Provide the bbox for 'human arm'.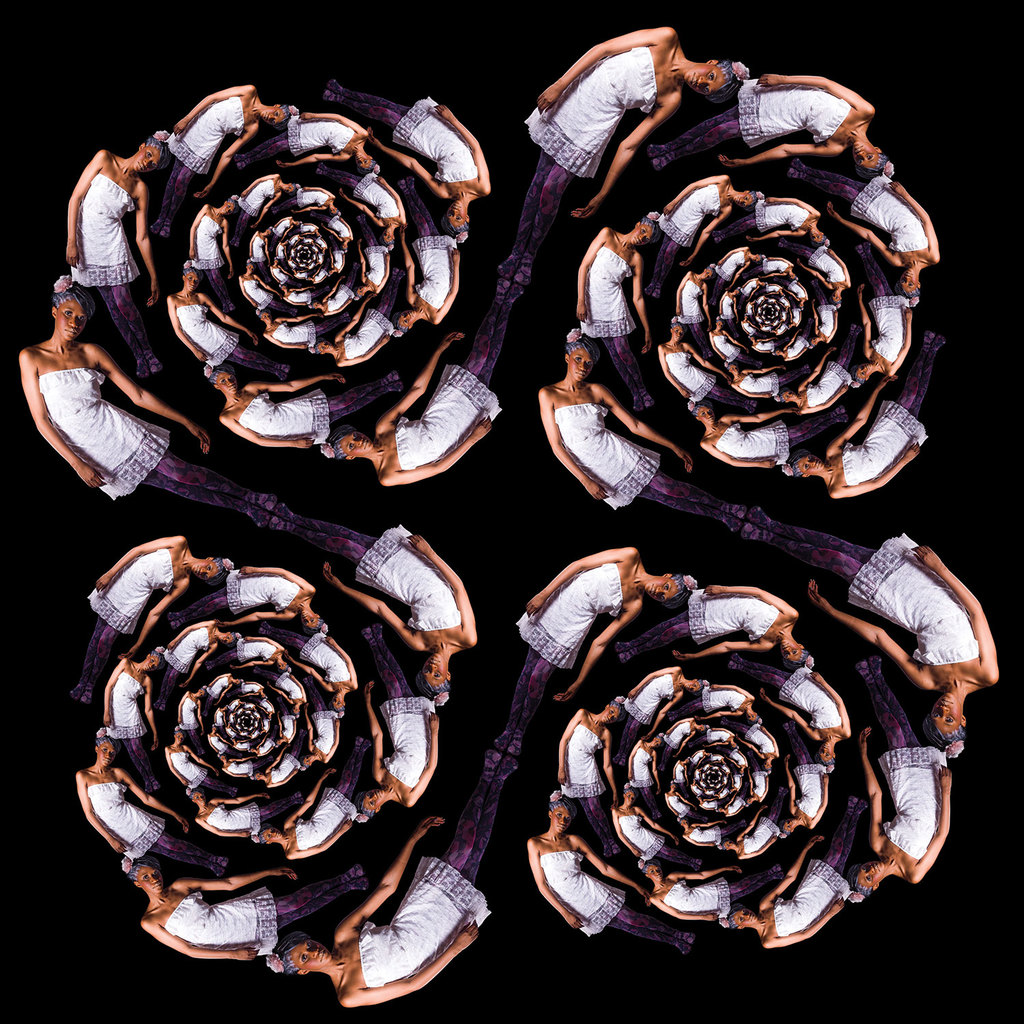
<box>333,294,377,343</box>.
